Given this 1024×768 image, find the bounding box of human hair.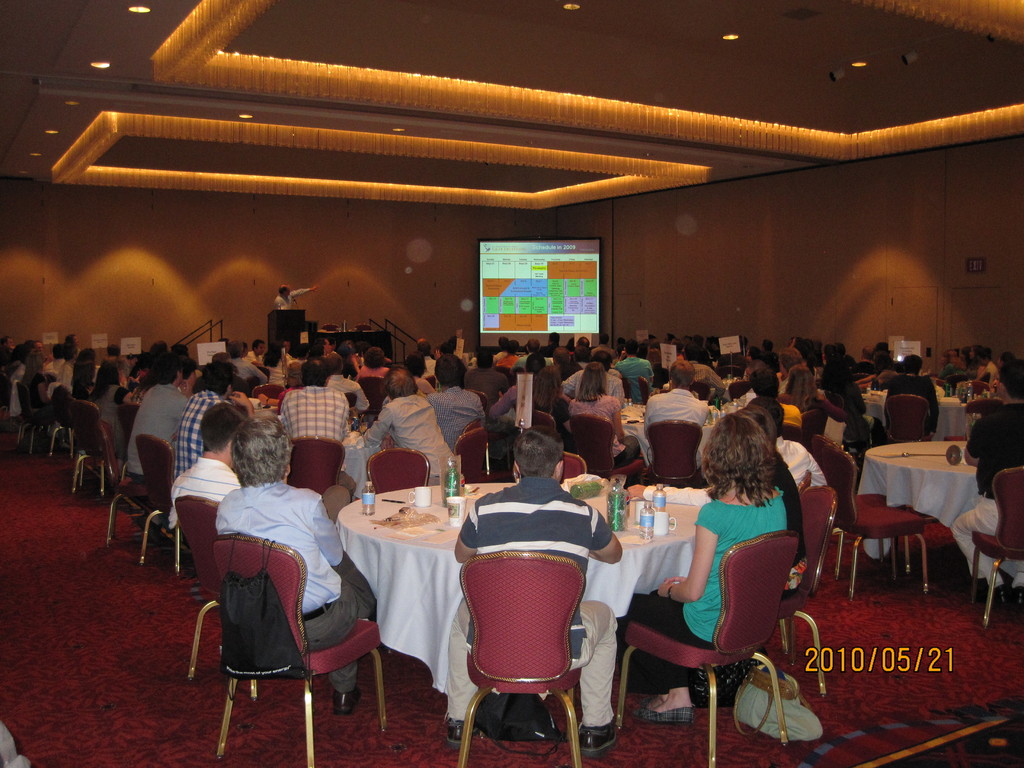
pyautogui.locateOnScreen(52, 344, 63, 362).
